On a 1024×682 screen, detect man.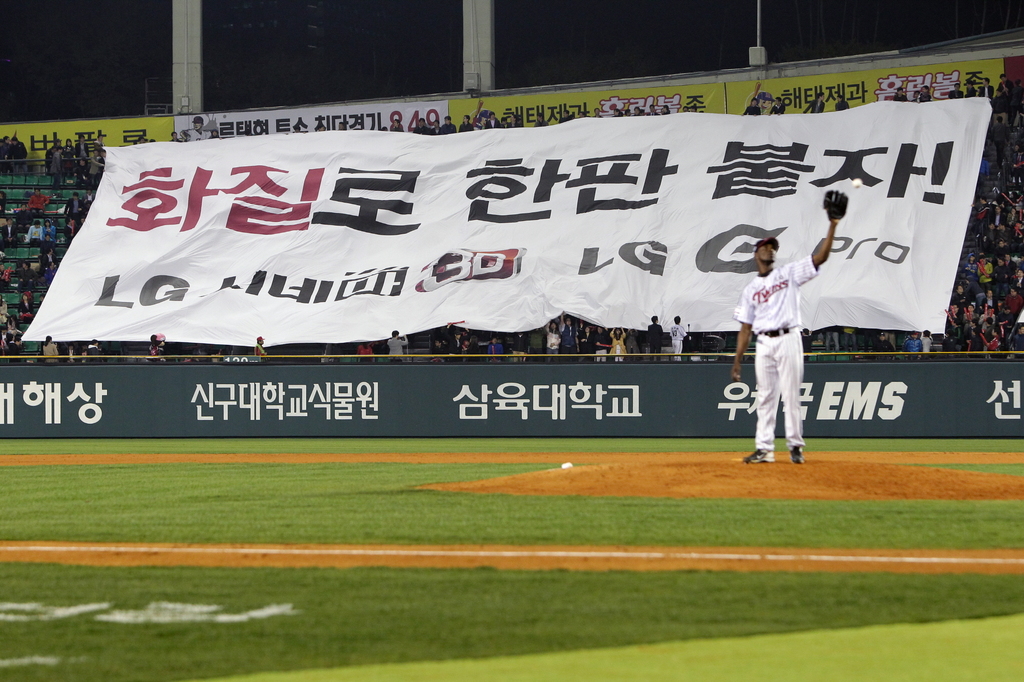
386:332:413:361.
